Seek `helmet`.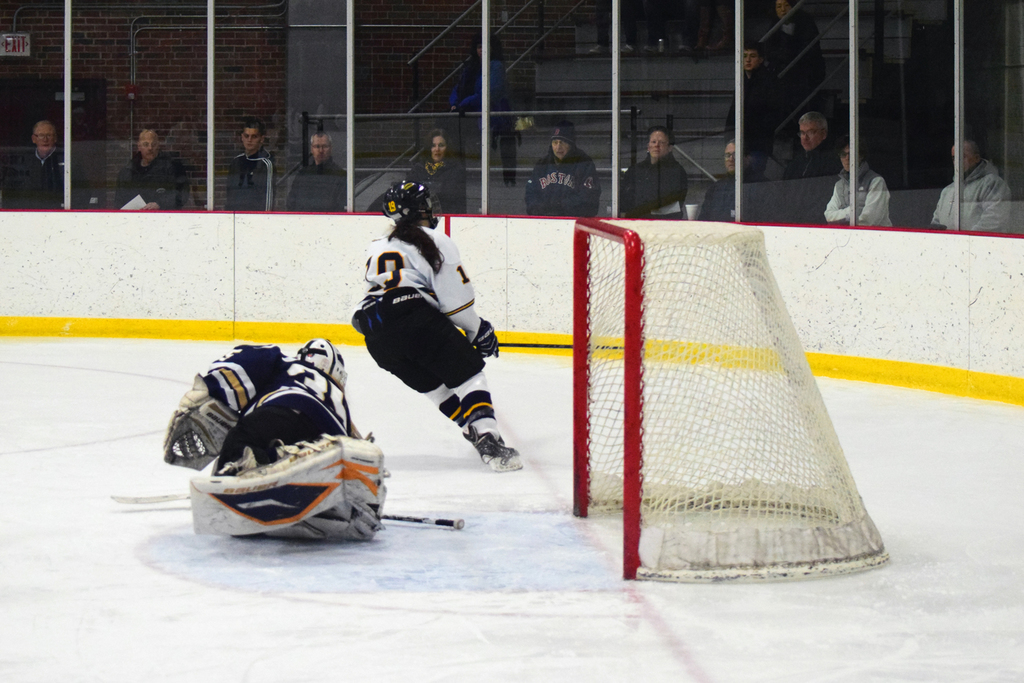
295/336/347/389.
